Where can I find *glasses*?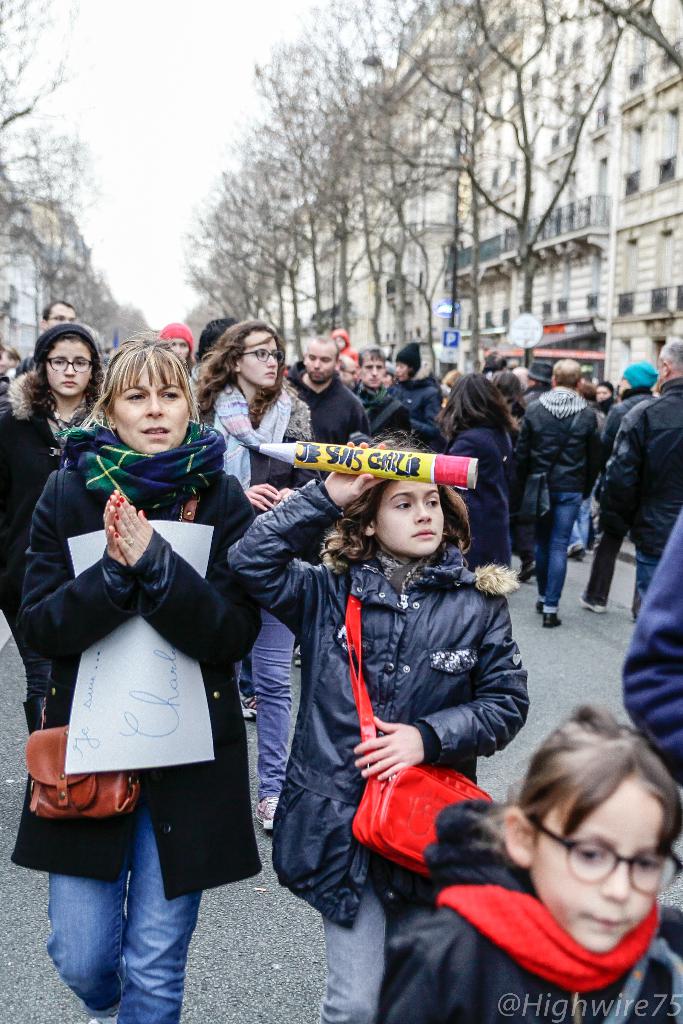
You can find it at (left=522, top=813, right=682, bottom=895).
